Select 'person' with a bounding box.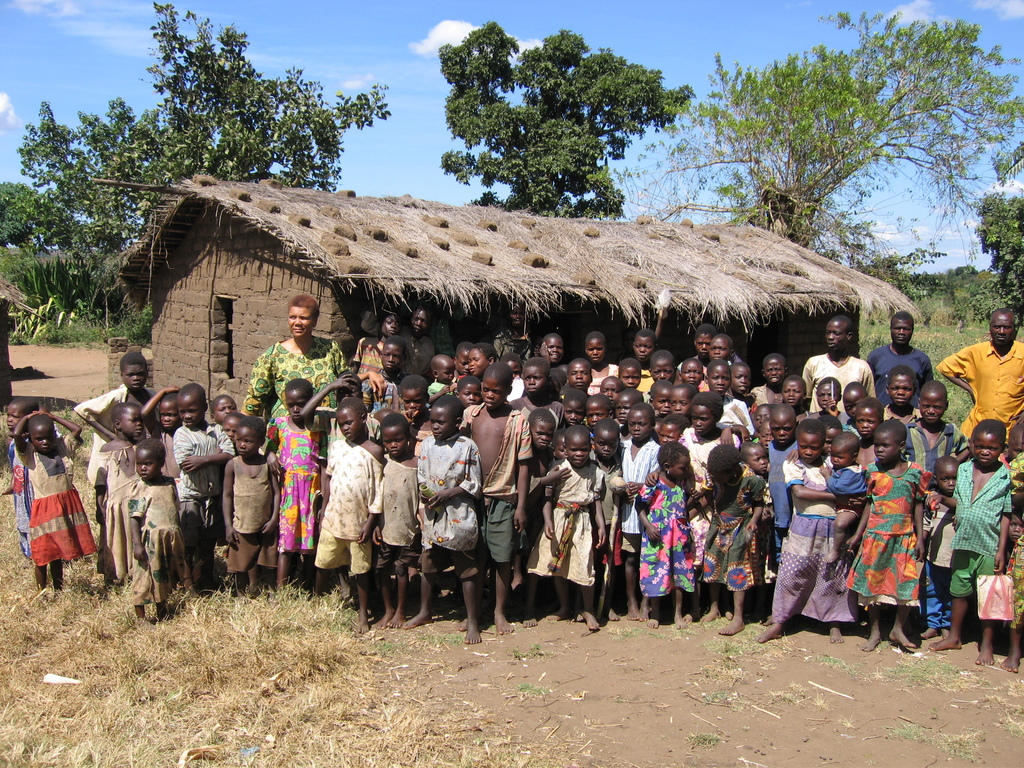
region(397, 367, 433, 420).
